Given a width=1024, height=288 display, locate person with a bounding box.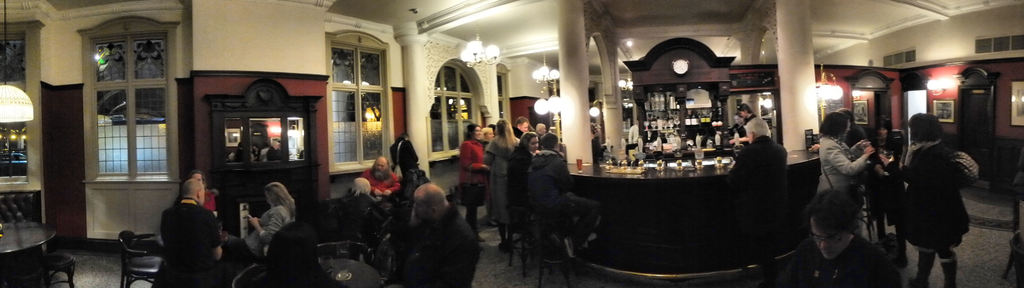
Located: rect(533, 120, 552, 141).
